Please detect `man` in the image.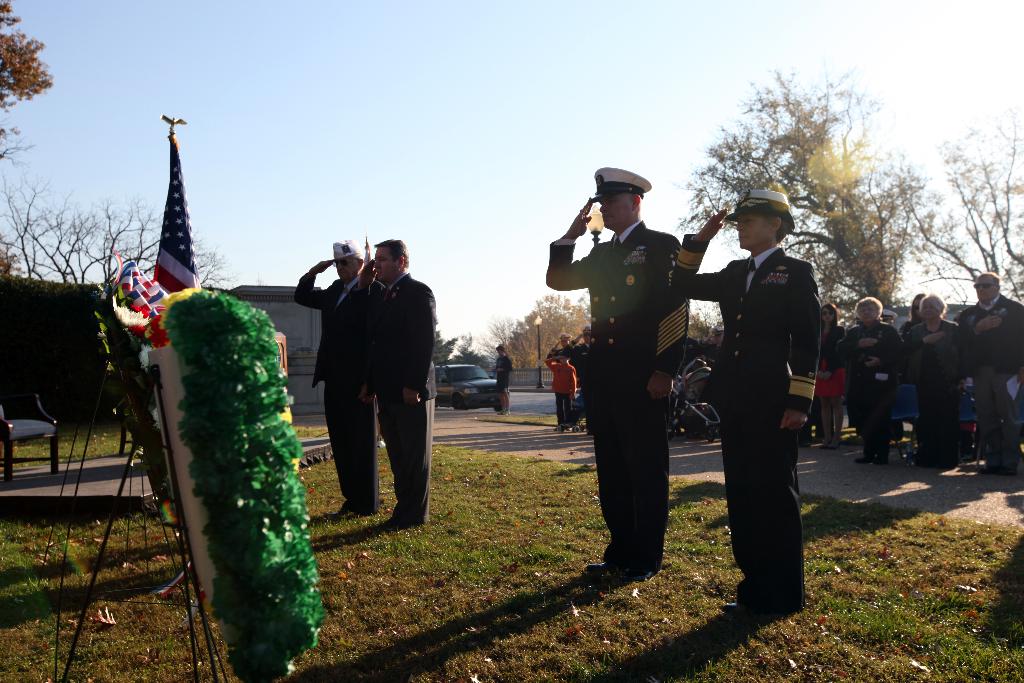
<region>562, 320, 605, 427</region>.
